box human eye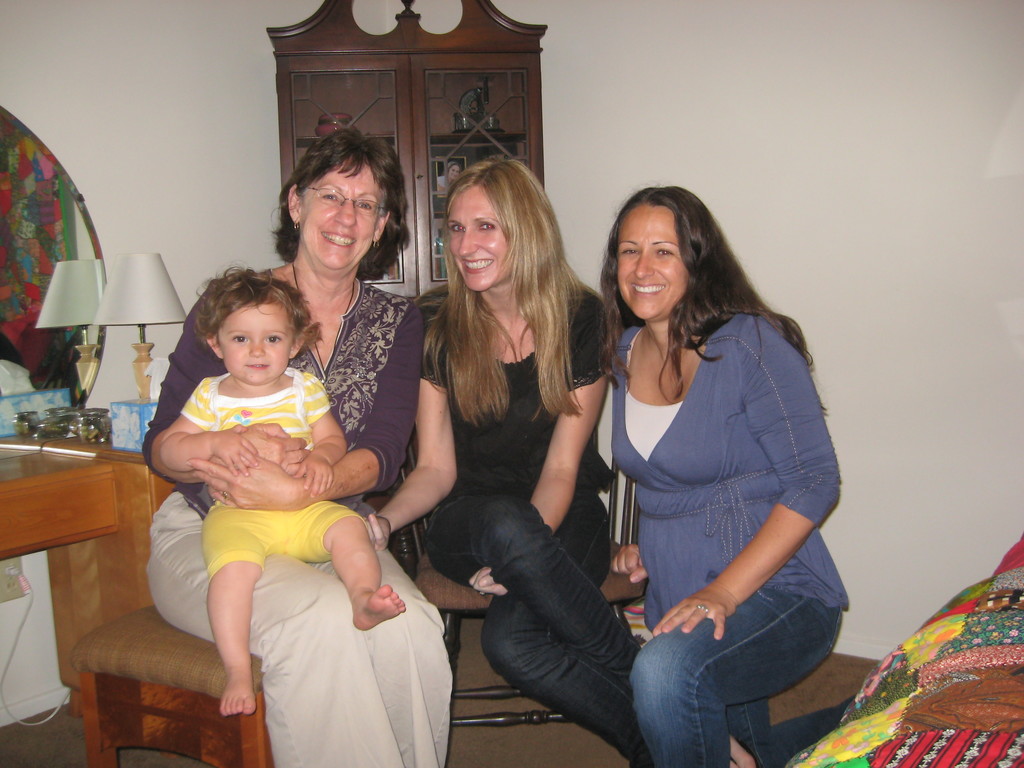
bbox=[229, 333, 250, 344]
